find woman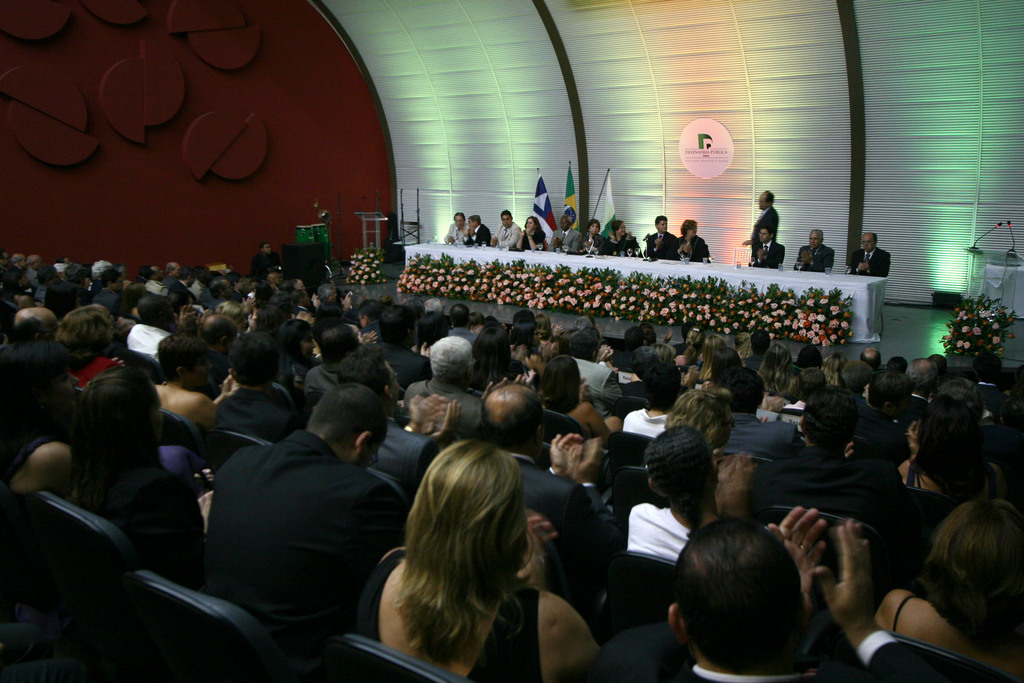
detection(468, 326, 518, 386)
